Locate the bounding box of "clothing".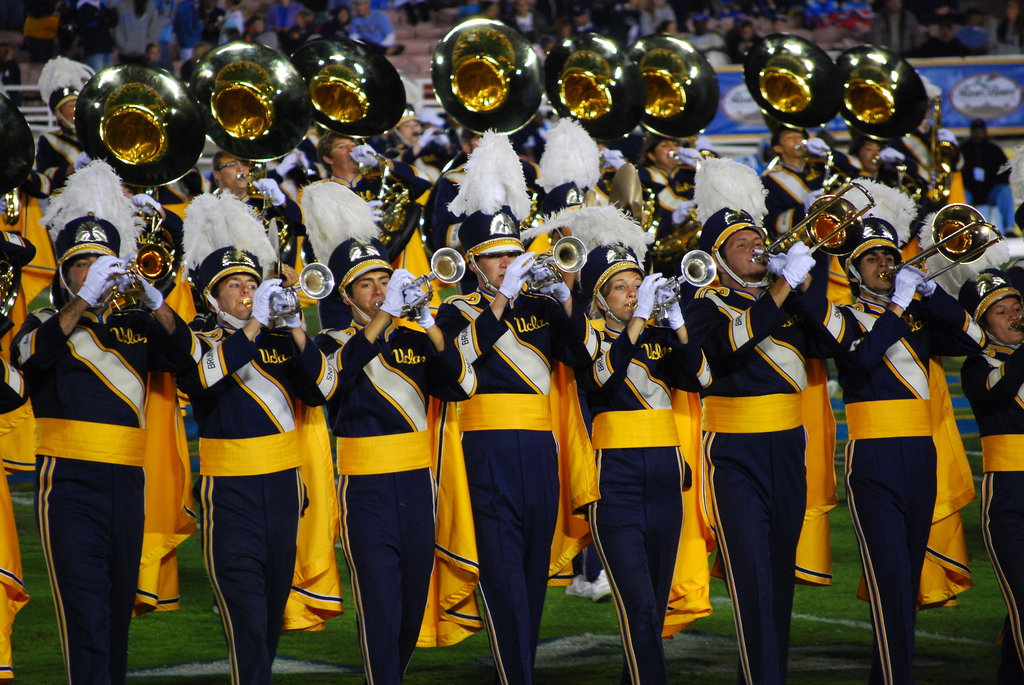
Bounding box: x1=628 y1=157 x2=706 y2=264.
